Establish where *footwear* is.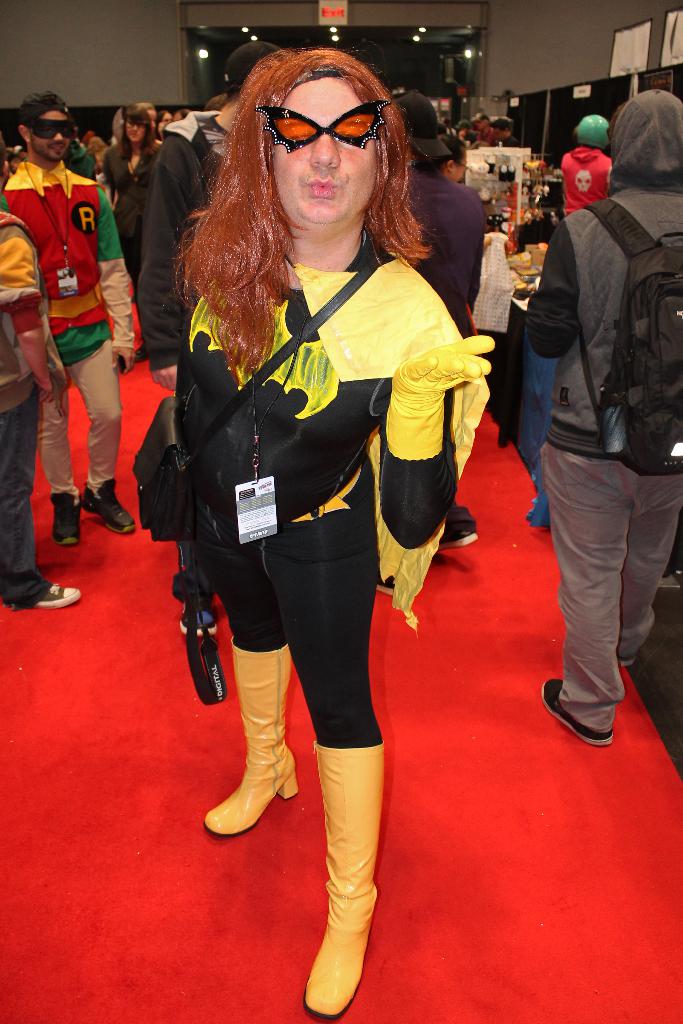
Established at (x1=182, y1=617, x2=222, y2=708).
